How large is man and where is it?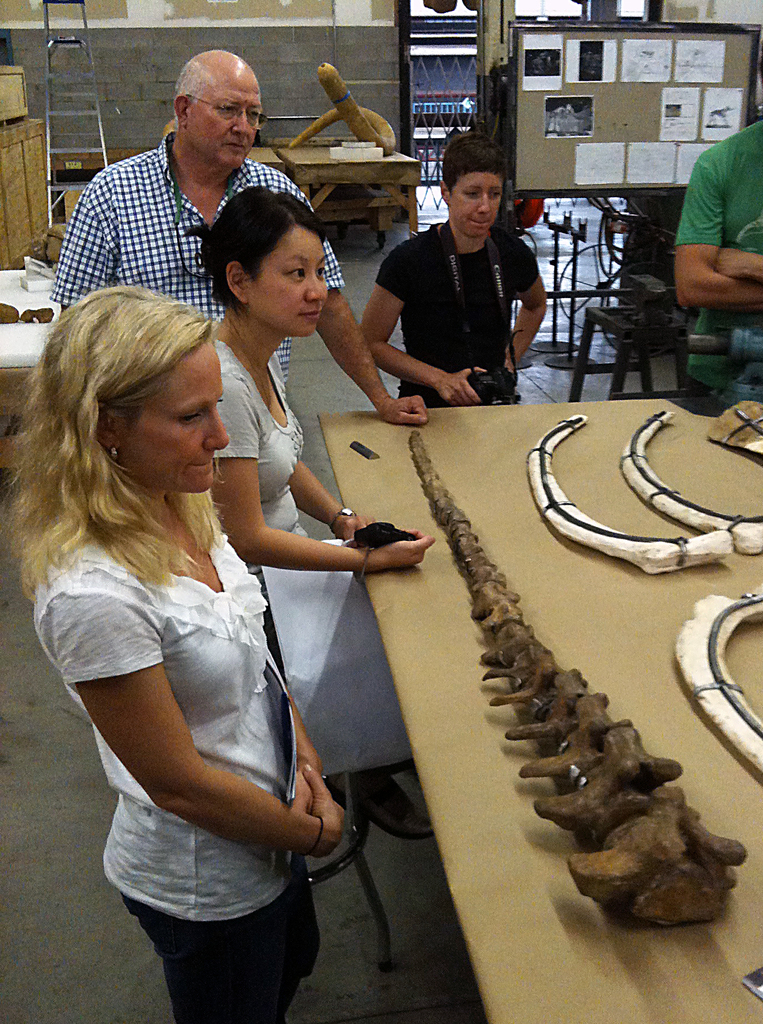
Bounding box: 677/86/762/389.
